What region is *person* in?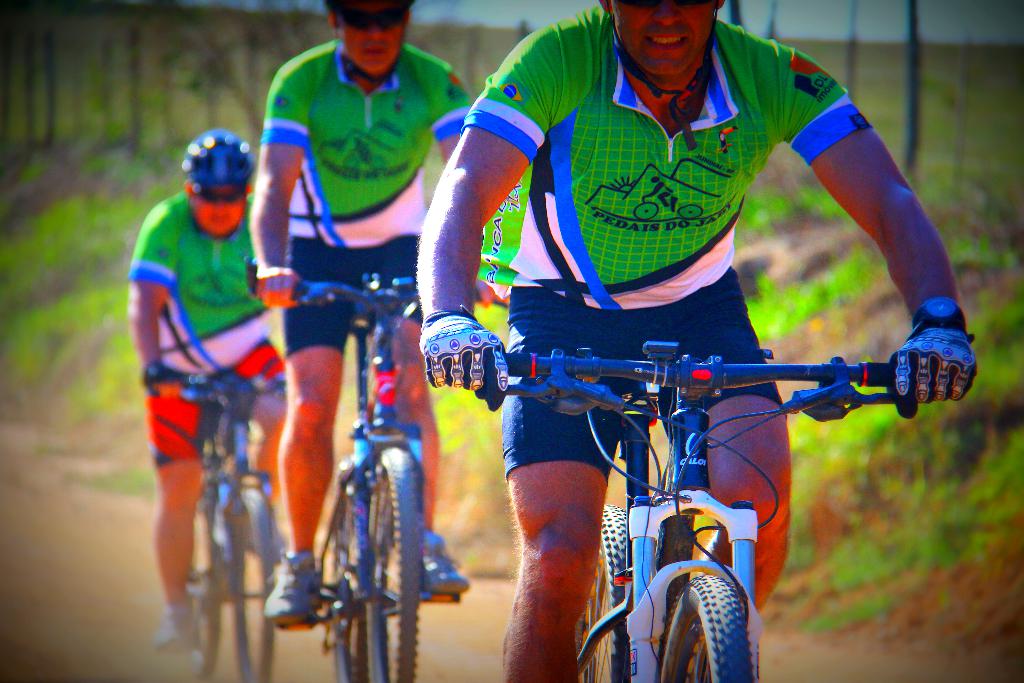
rect(131, 90, 288, 647).
